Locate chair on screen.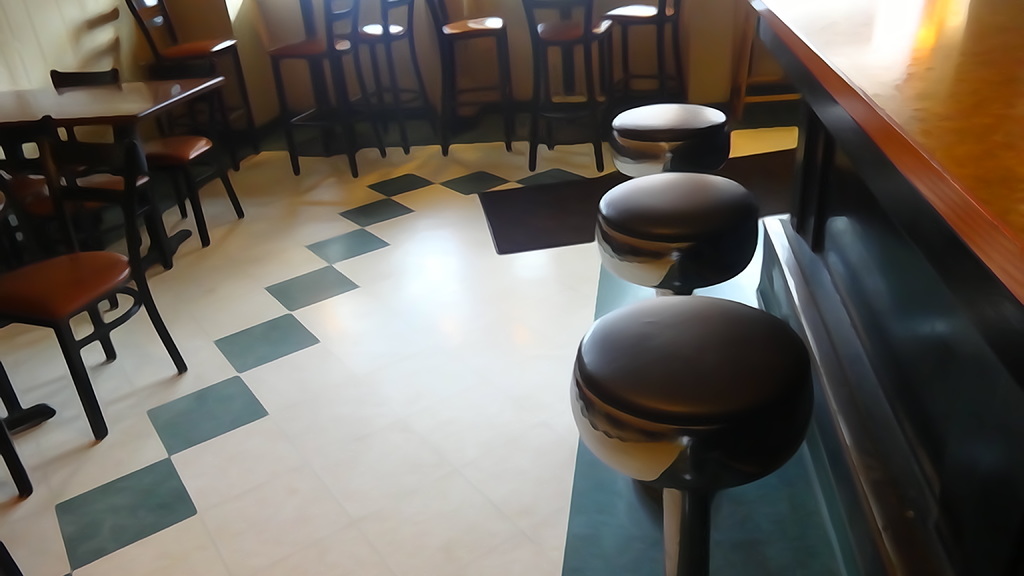
On screen at 120, 60, 249, 228.
